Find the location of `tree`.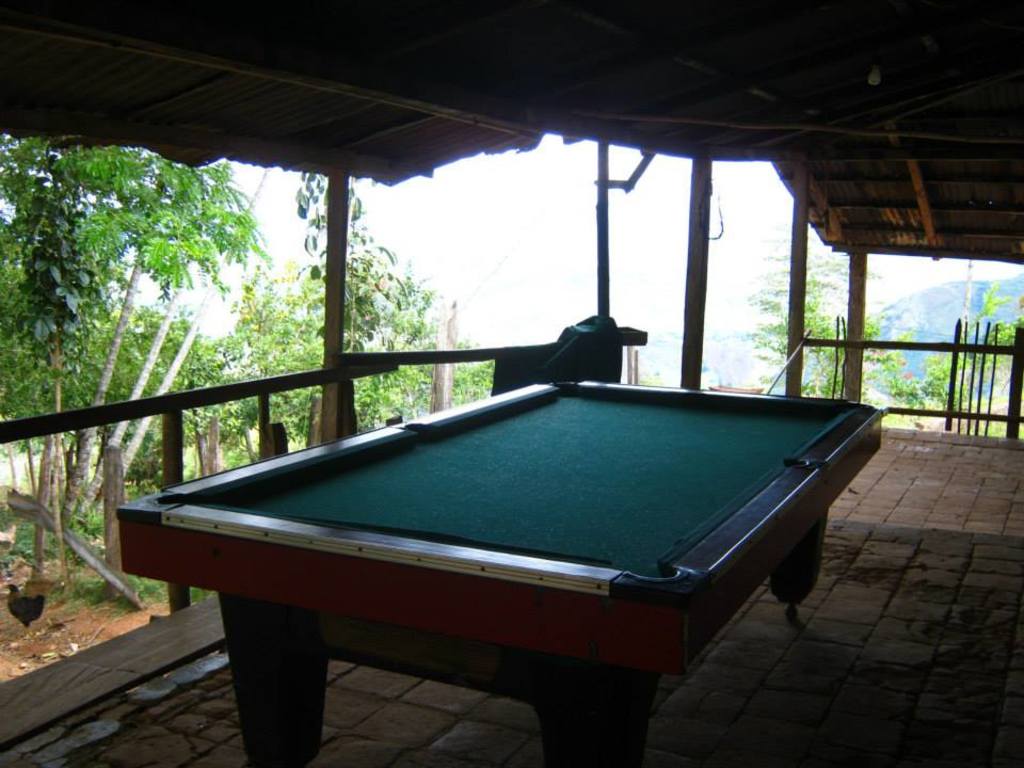
Location: bbox=(36, 140, 356, 555).
